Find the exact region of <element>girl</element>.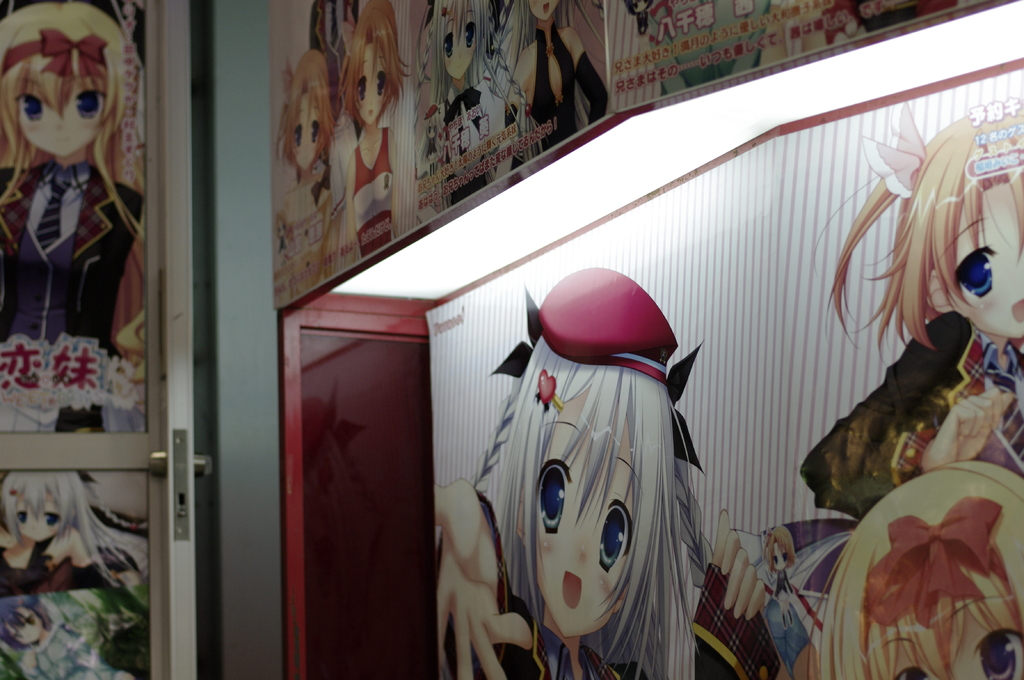
Exact region: detection(0, 473, 143, 599).
